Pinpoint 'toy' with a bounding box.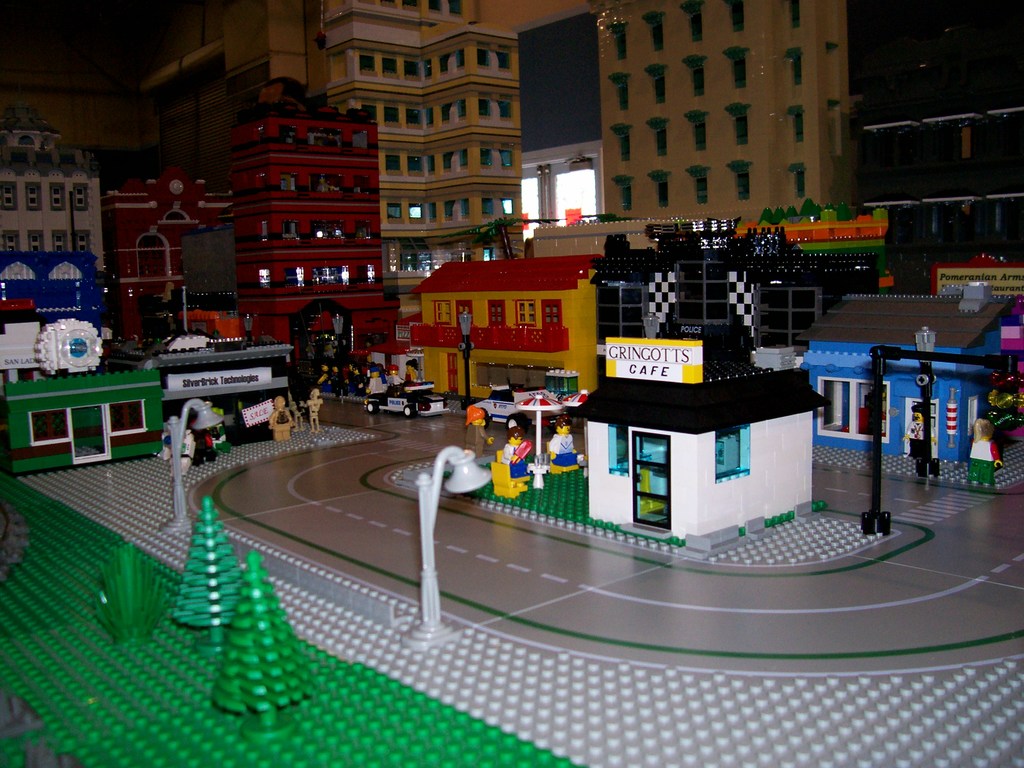
[461, 404, 494, 458].
